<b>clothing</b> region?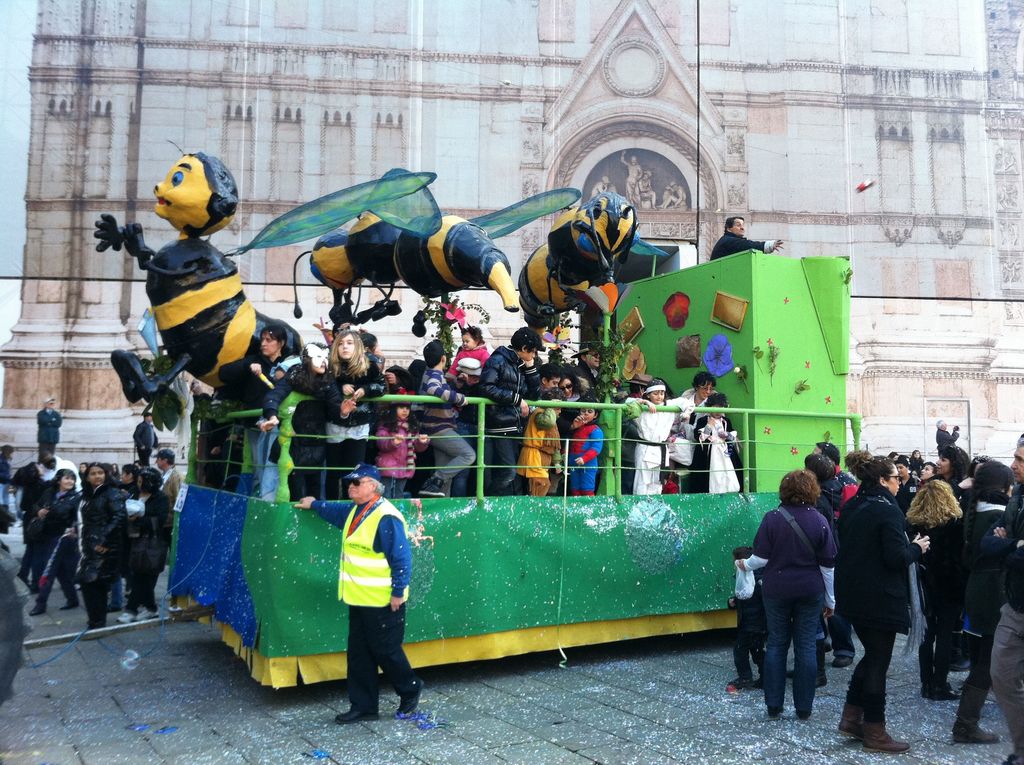
left=995, top=497, right=1023, bottom=756
